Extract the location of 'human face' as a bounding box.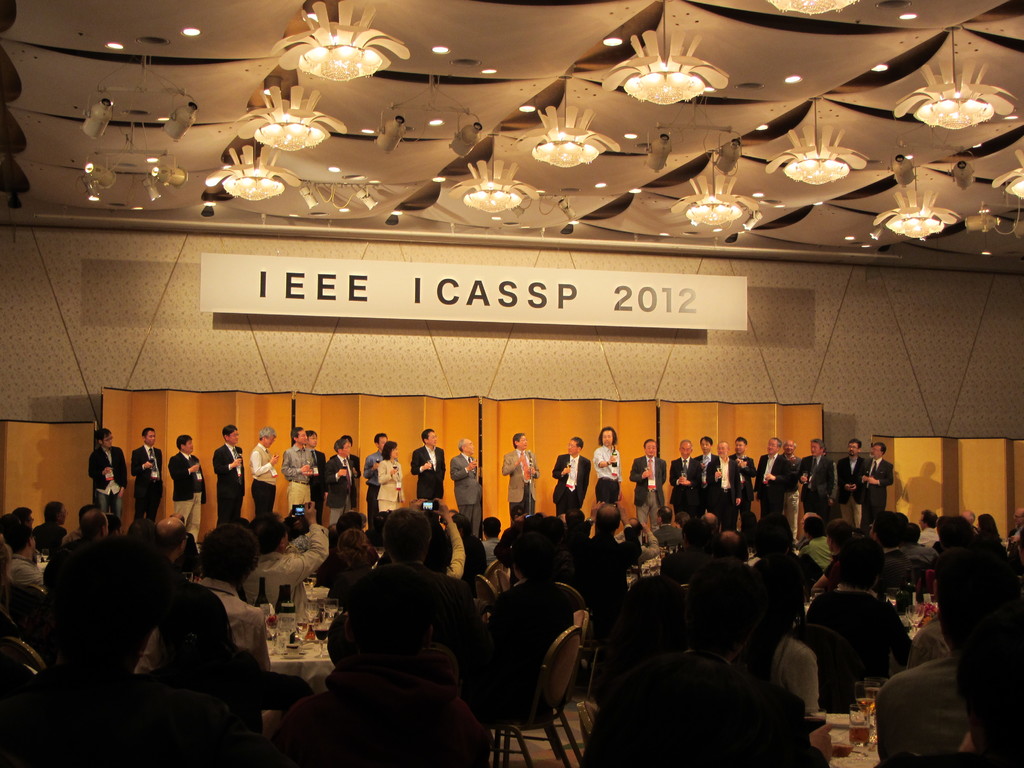
x1=600, y1=430, x2=614, y2=446.
